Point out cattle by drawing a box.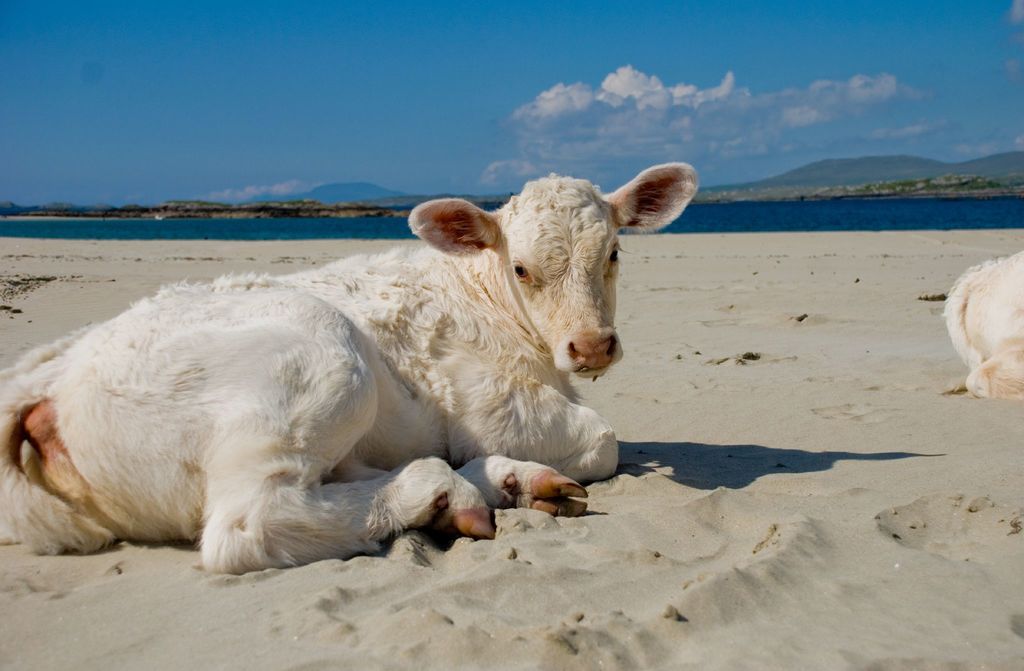
54, 165, 664, 576.
